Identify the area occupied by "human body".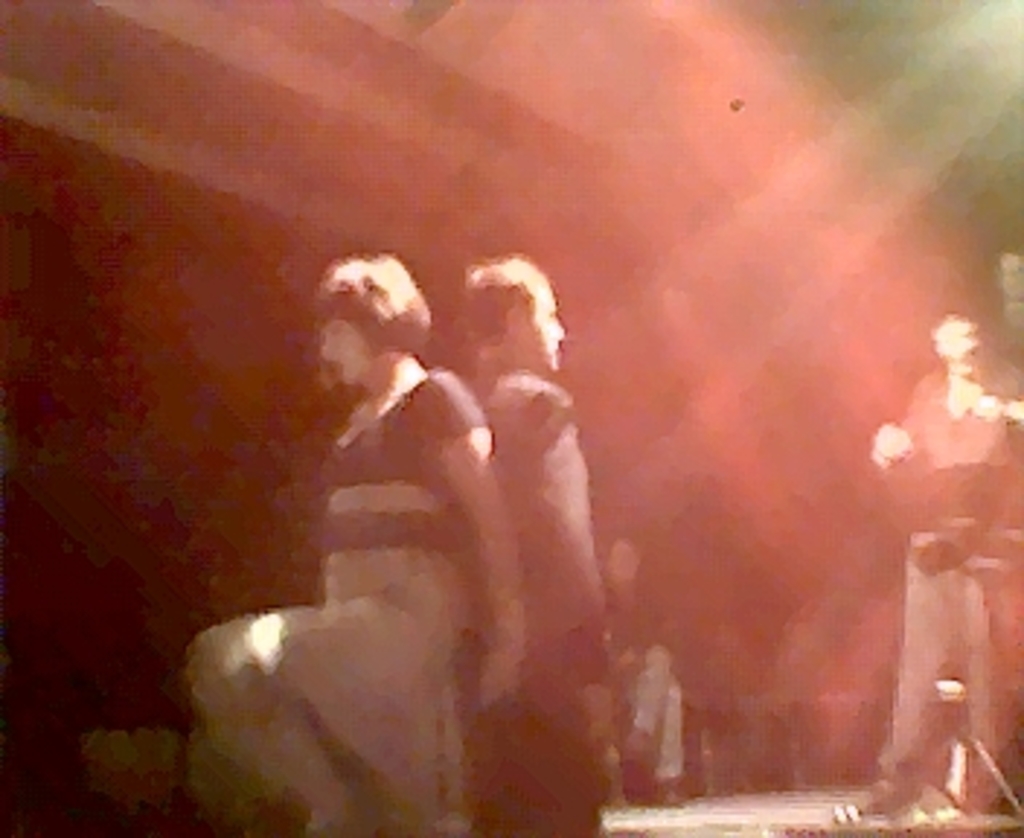
Area: 183/253/529/835.
